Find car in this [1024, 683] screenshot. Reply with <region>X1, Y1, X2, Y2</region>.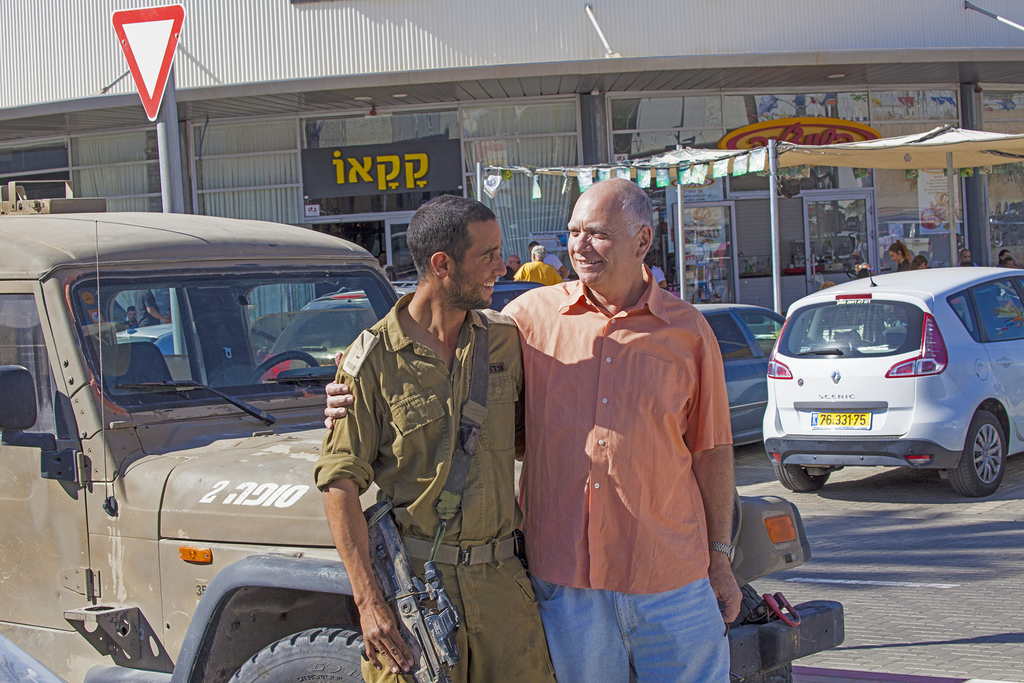
<region>113, 320, 193, 361</region>.
